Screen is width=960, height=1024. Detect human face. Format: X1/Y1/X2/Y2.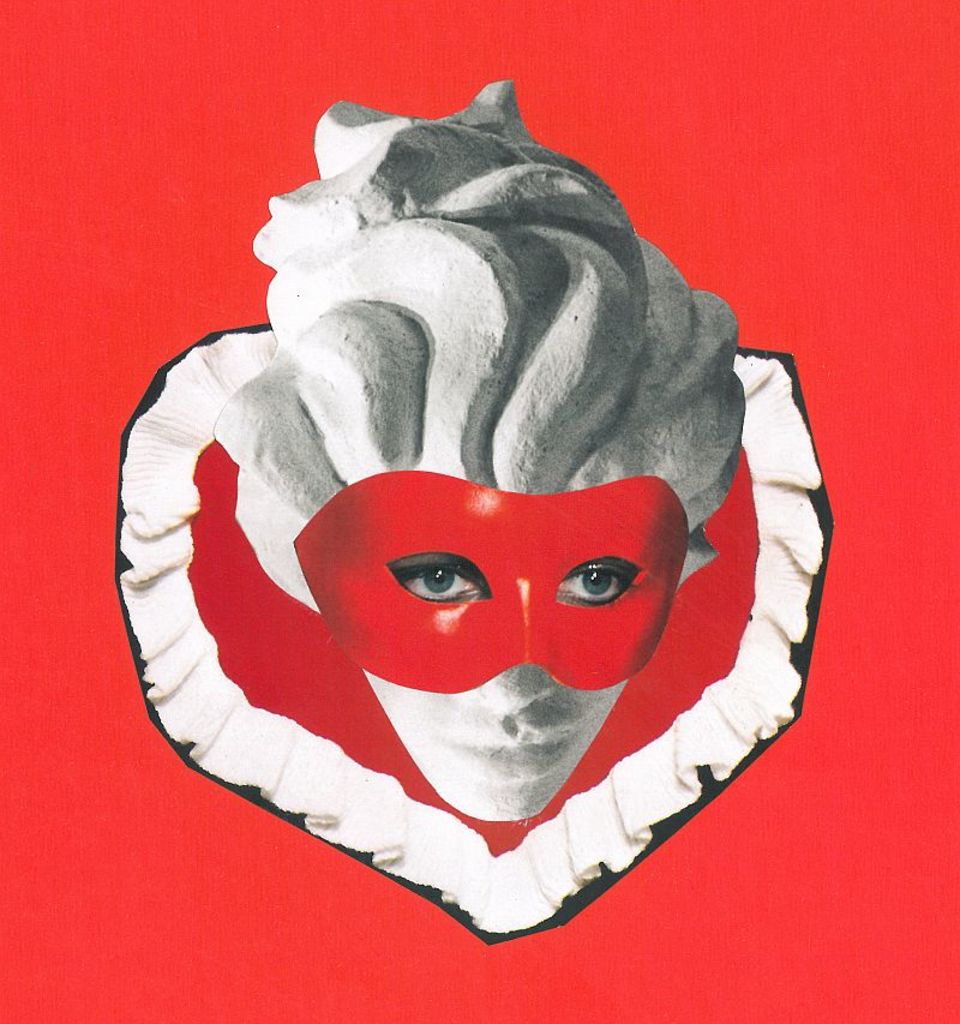
359/471/676/825.
